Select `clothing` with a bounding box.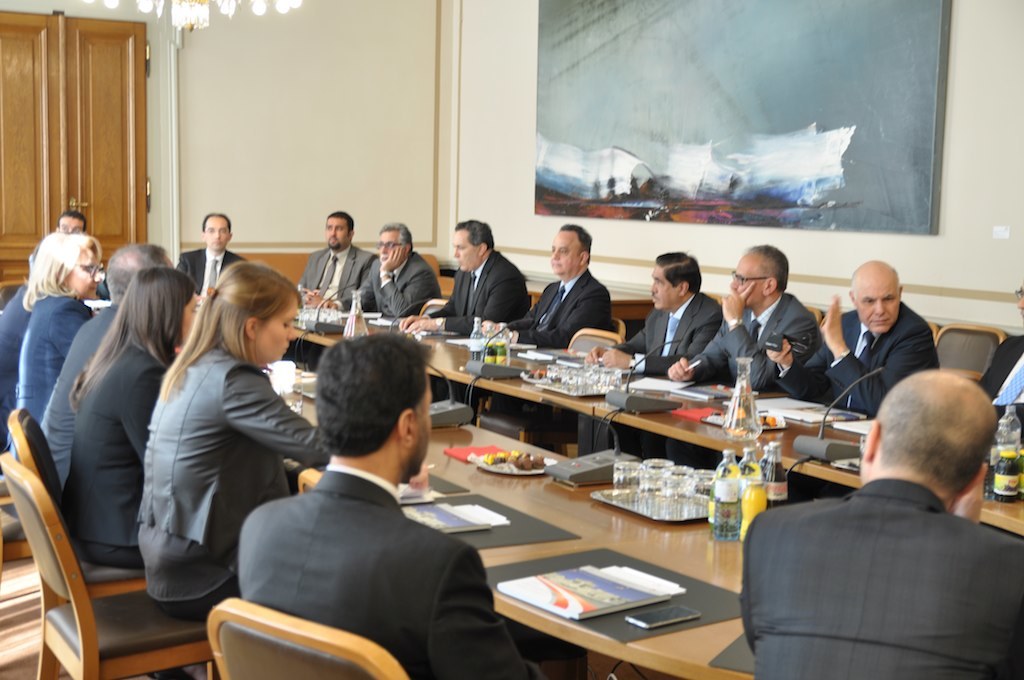
(left=681, top=308, right=821, bottom=397).
